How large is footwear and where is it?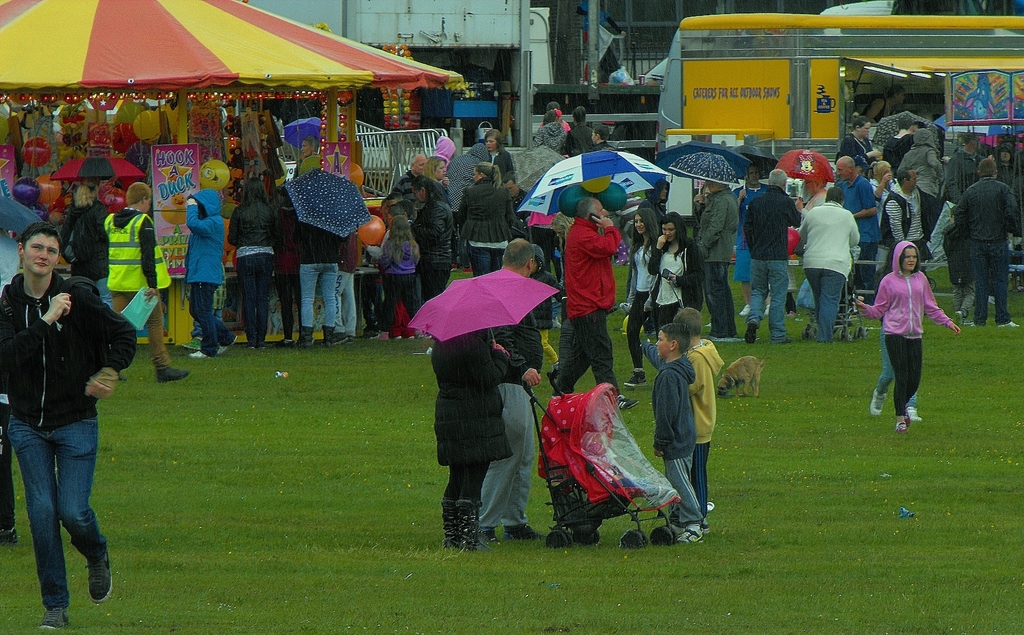
Bounding box: {"x1": 479, "y1": 521, "x2": 504, "y2": 543}.
